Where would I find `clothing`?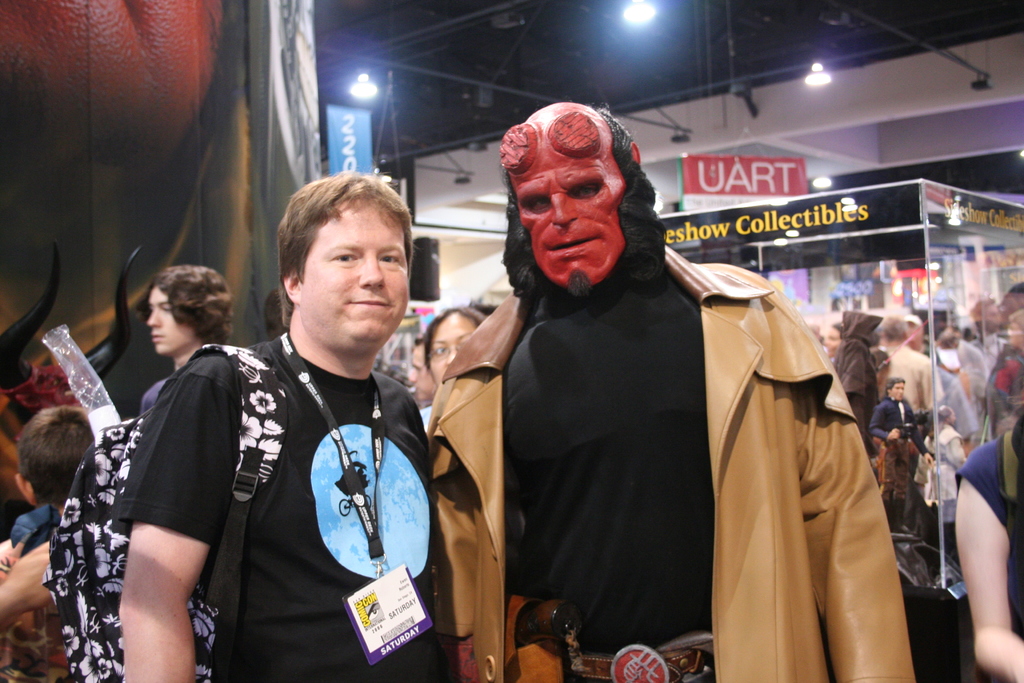
At 875,393,925,441.
